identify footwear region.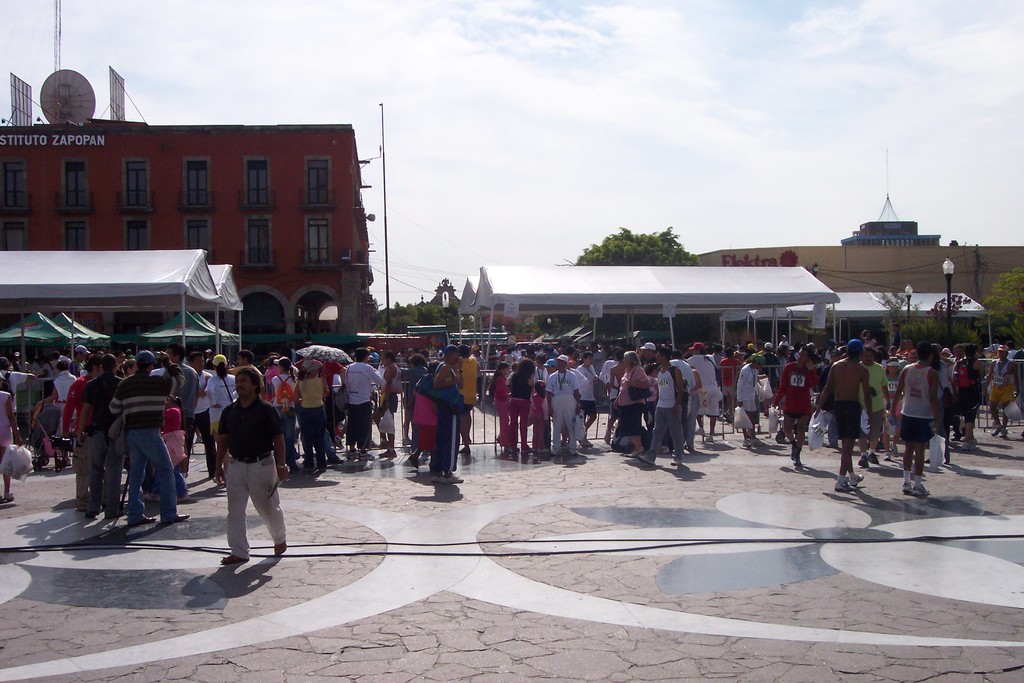
Region: 886:453:891:461.
